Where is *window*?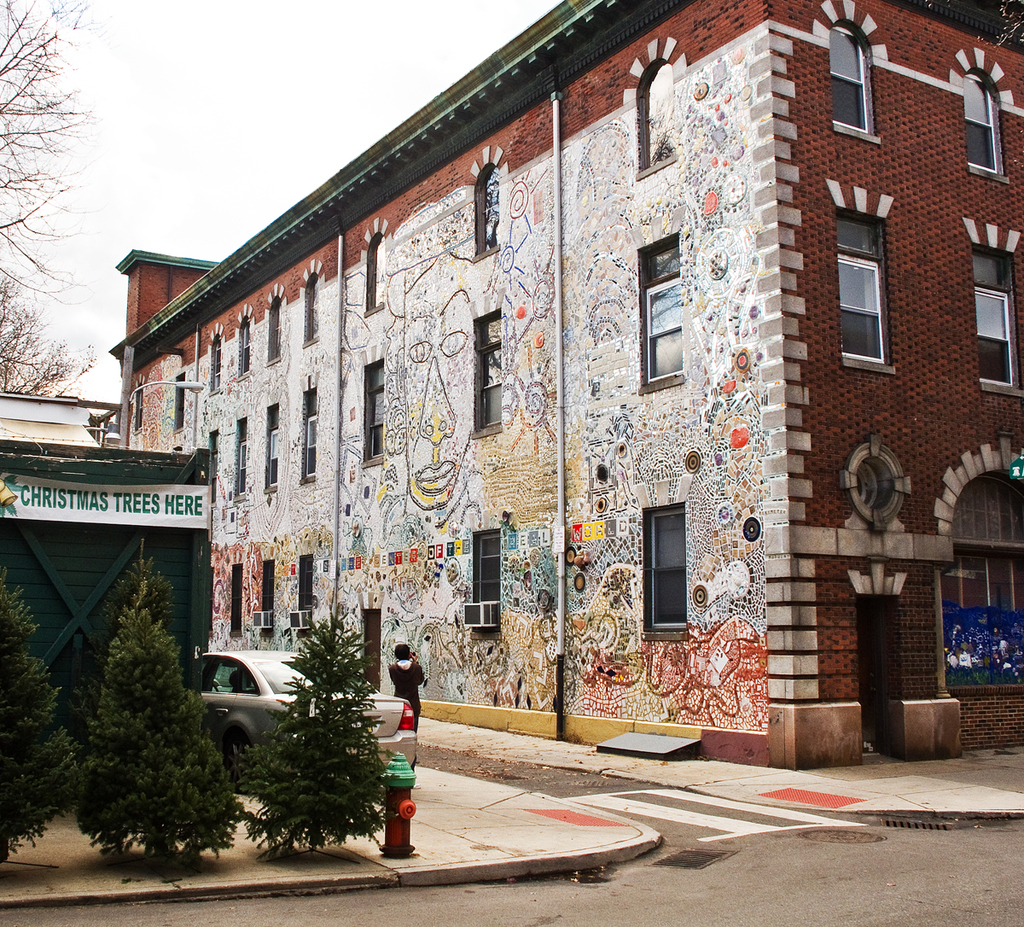
[x1=213, y1=331, x2=224, y2=393].
